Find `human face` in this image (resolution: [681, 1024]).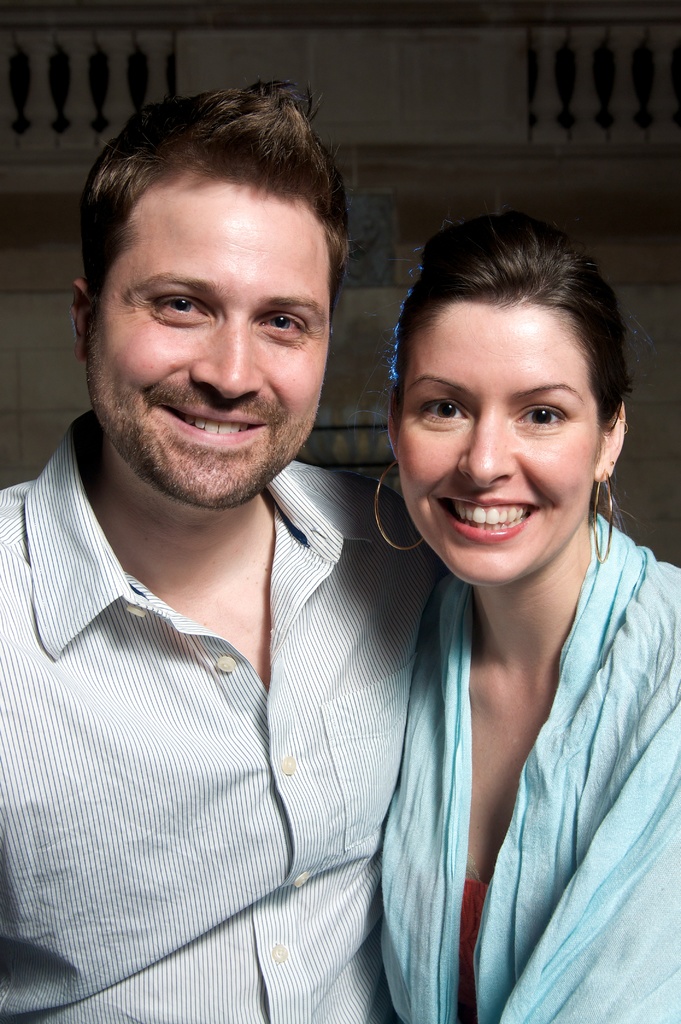
BBox(408, 300, 593, 591).
